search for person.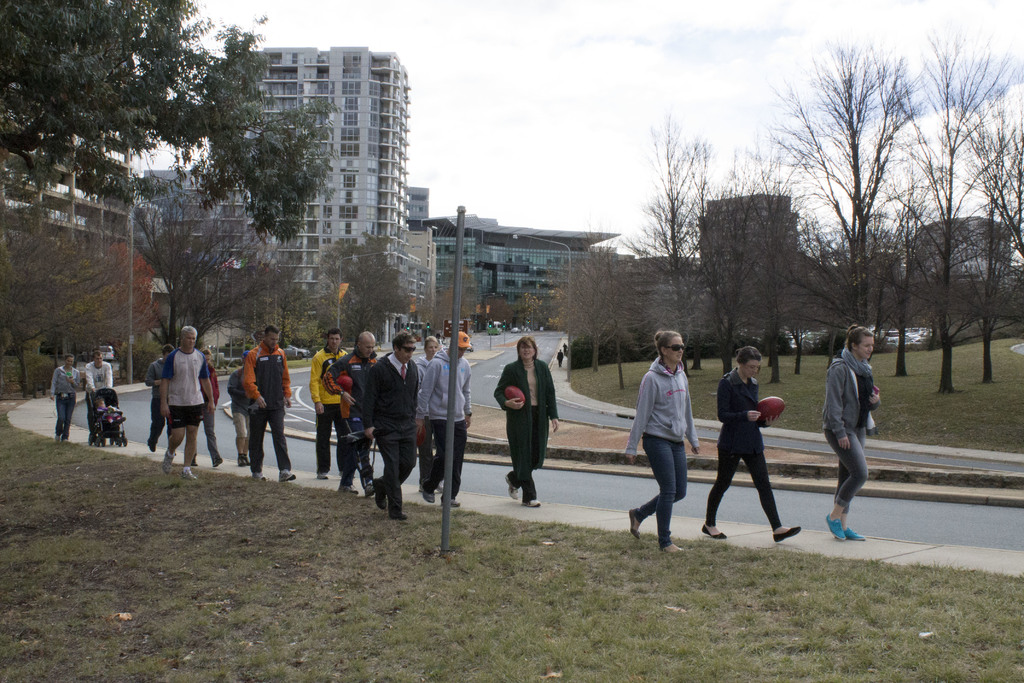
Found at x1=492 y1=336 x2=563 y2=500.
